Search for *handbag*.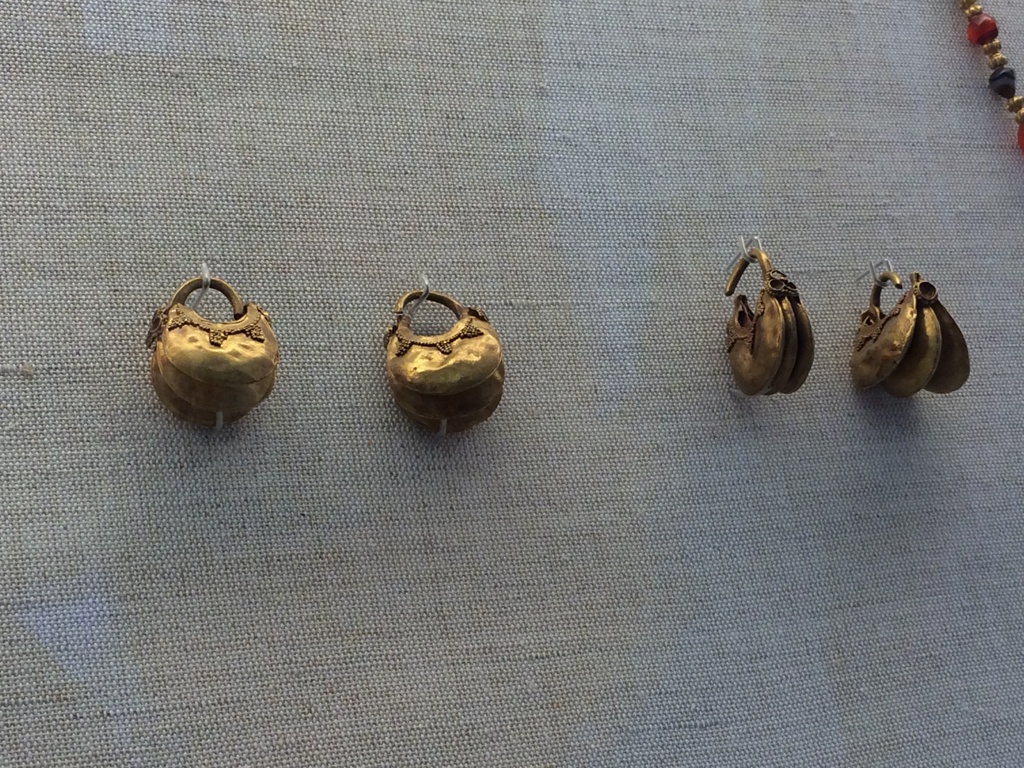
Found at [146, 277, 283, 422].
